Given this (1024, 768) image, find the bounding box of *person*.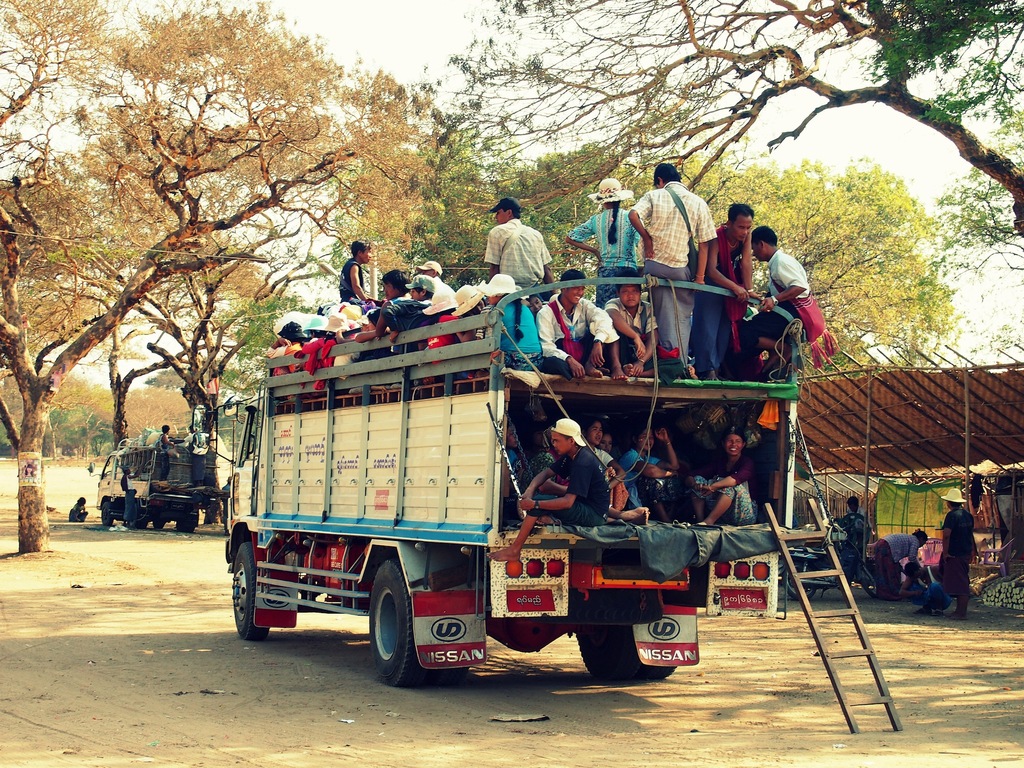
504,421,559,524.
